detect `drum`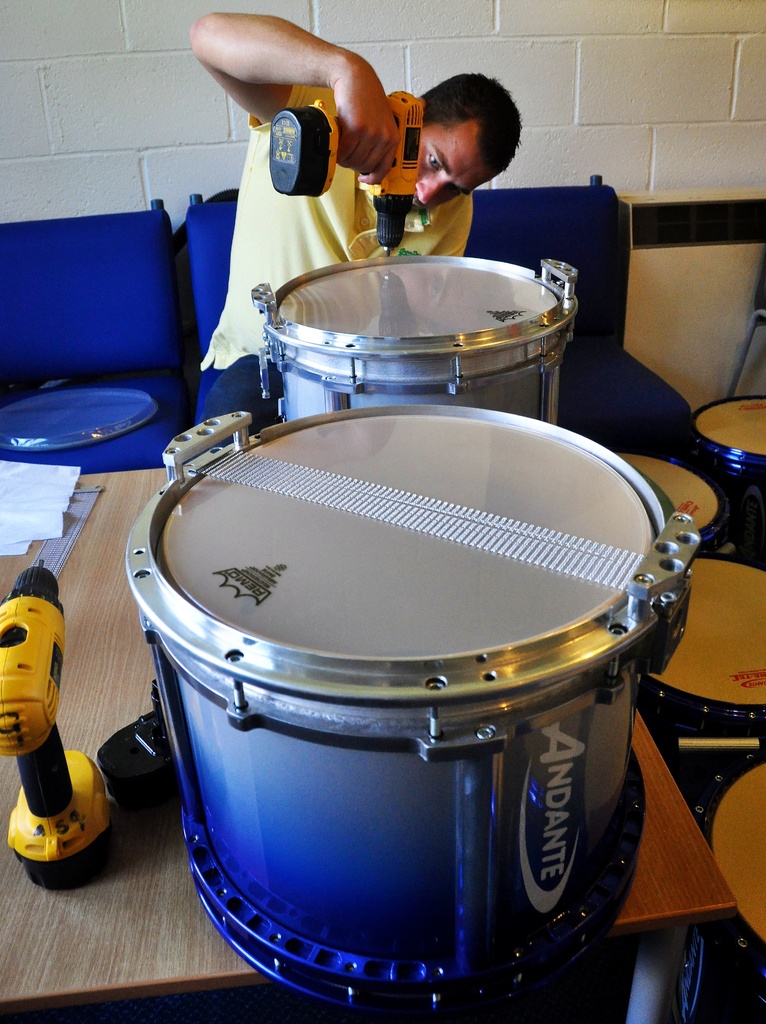
<bbox>693, 395, 765, 566</bbox>
